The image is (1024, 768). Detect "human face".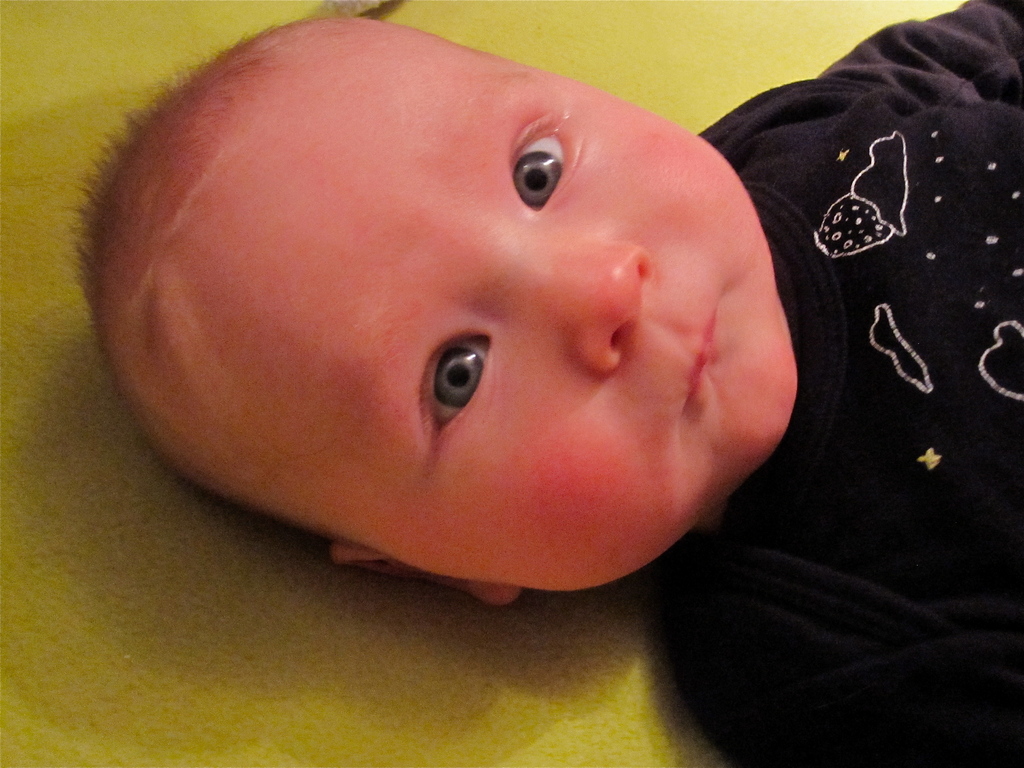
Detection: (158, 12, 800, 601).
